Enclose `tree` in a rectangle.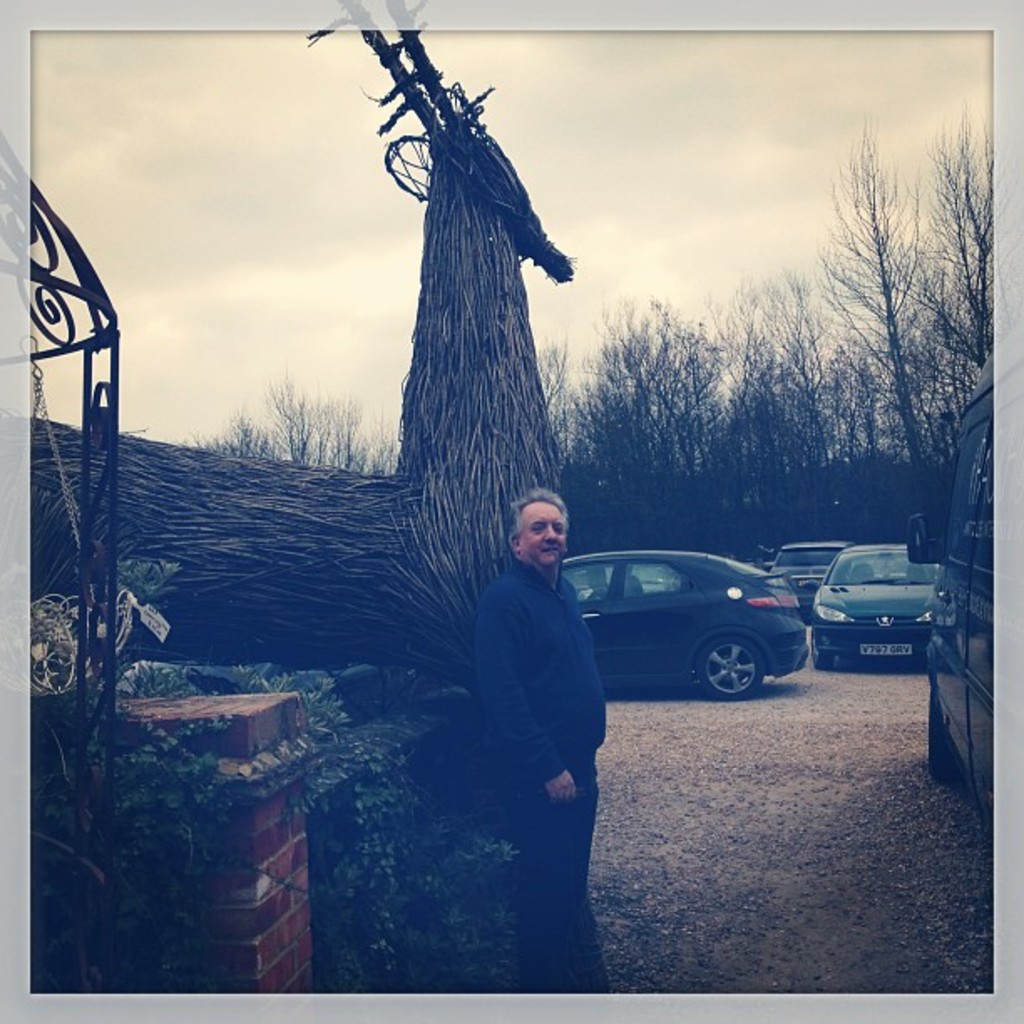
l=189, t=398, r=408, b=467.
